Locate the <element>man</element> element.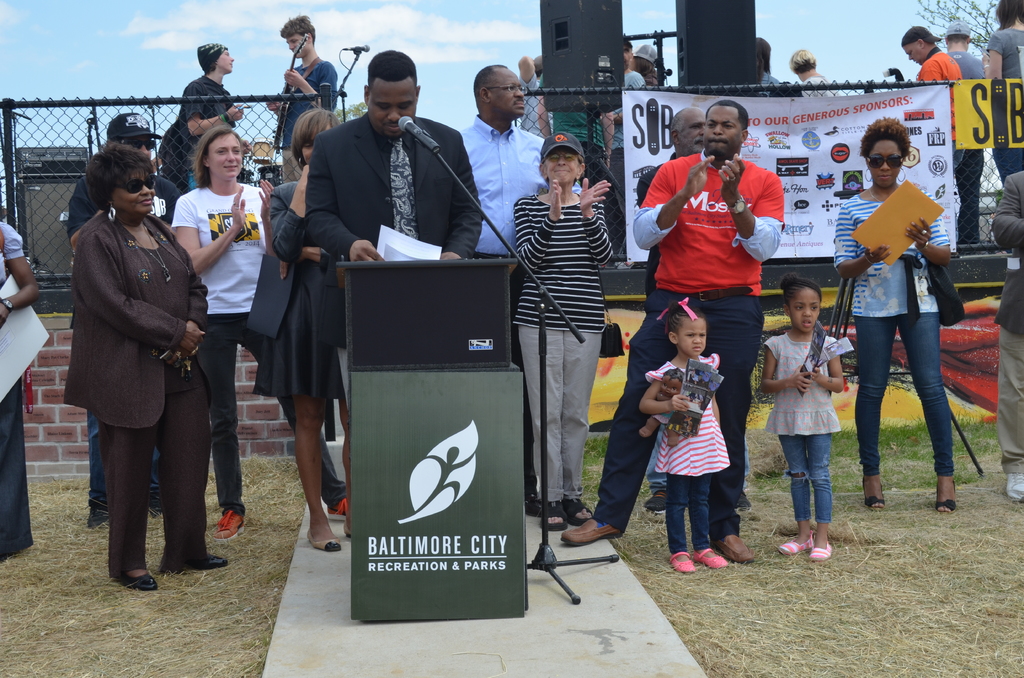
Element bbox: <box>447,61,586,525</box>.
